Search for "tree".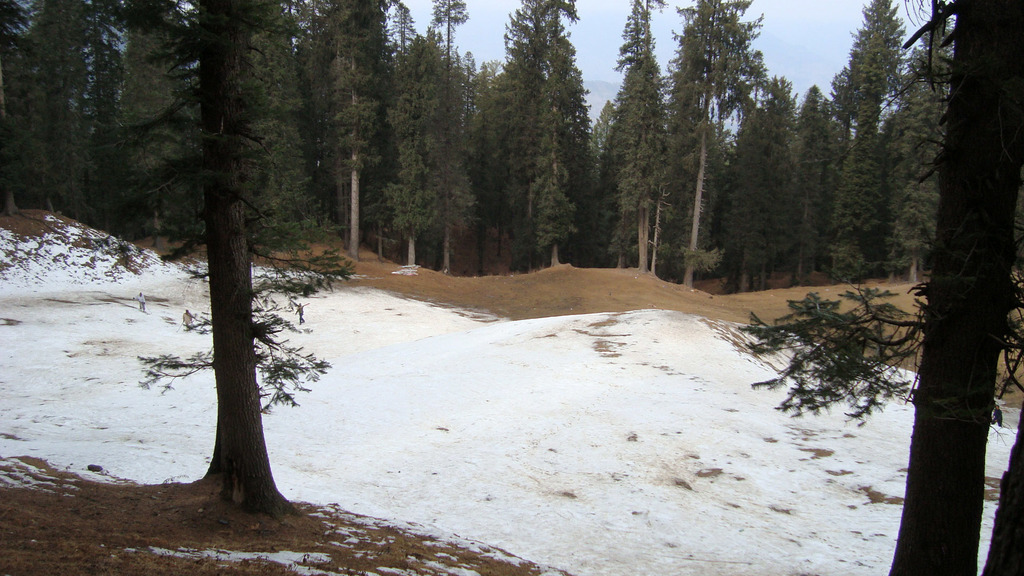
Found at bbox=[772, 85, 838, 298].
